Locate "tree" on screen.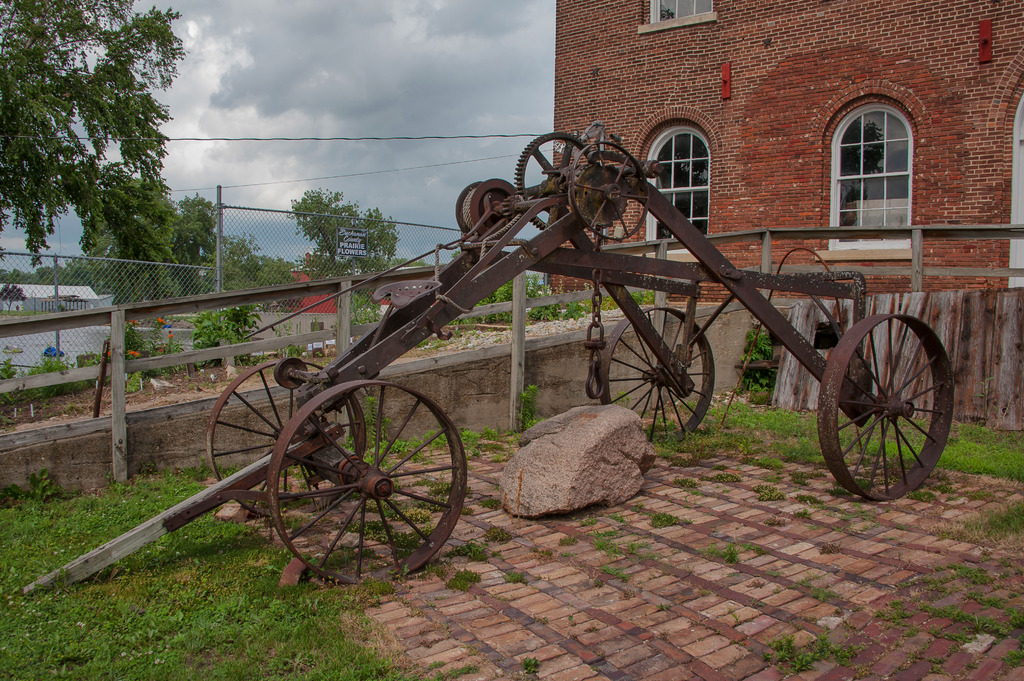
On screen at box=[85, 196, 218, 294].
